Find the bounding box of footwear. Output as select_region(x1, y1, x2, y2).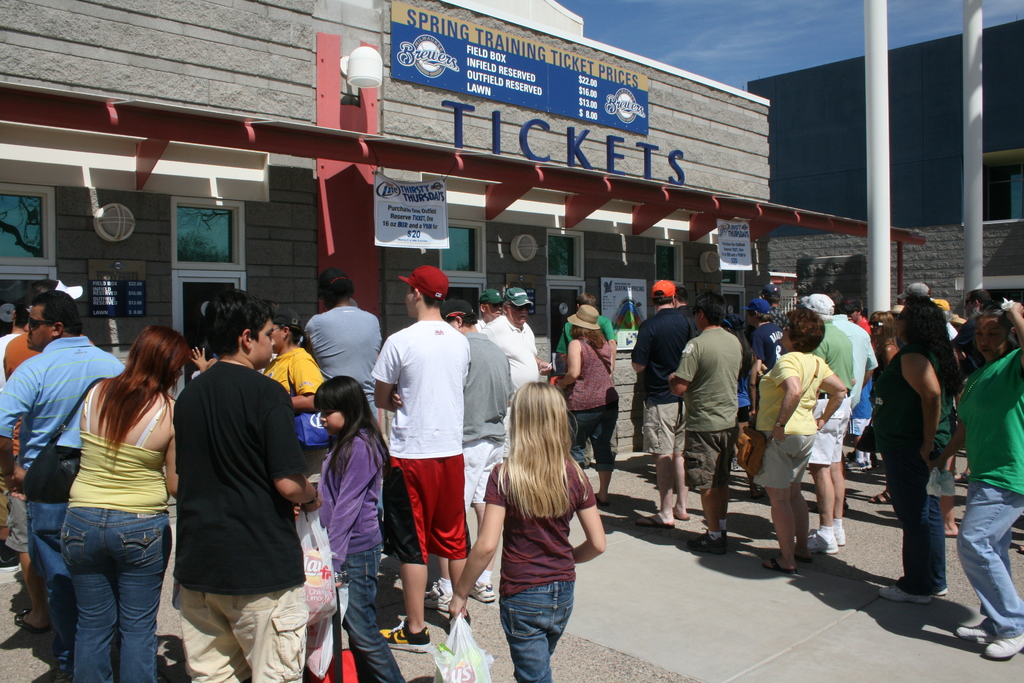
select_region(756, 557, 800, 574).
